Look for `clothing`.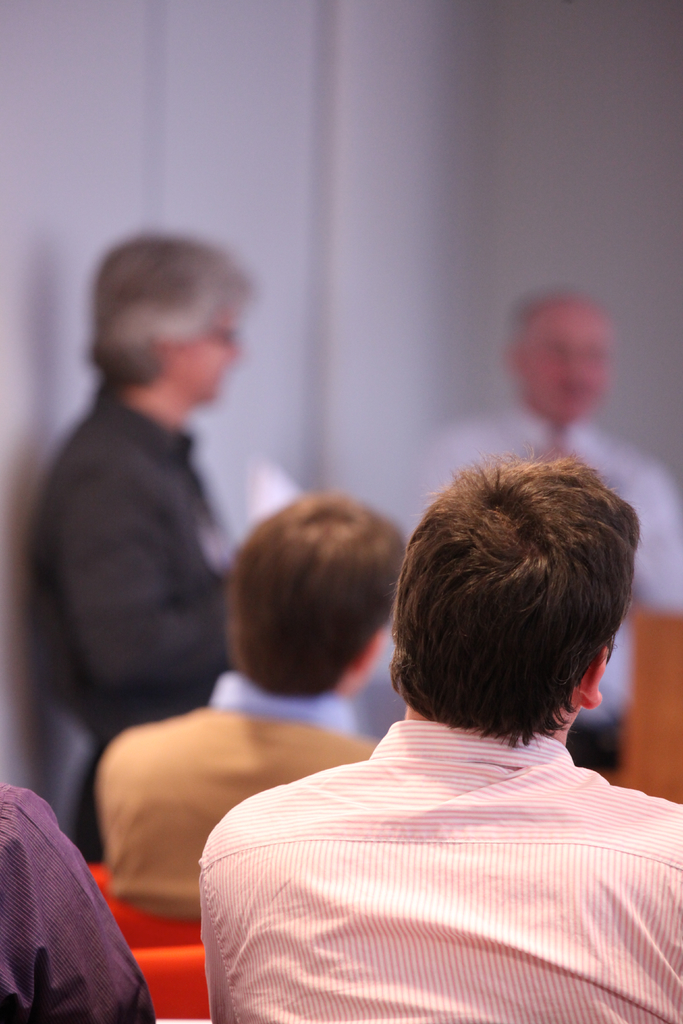
Found: left=25, top=392, right=228, bottom=864.
